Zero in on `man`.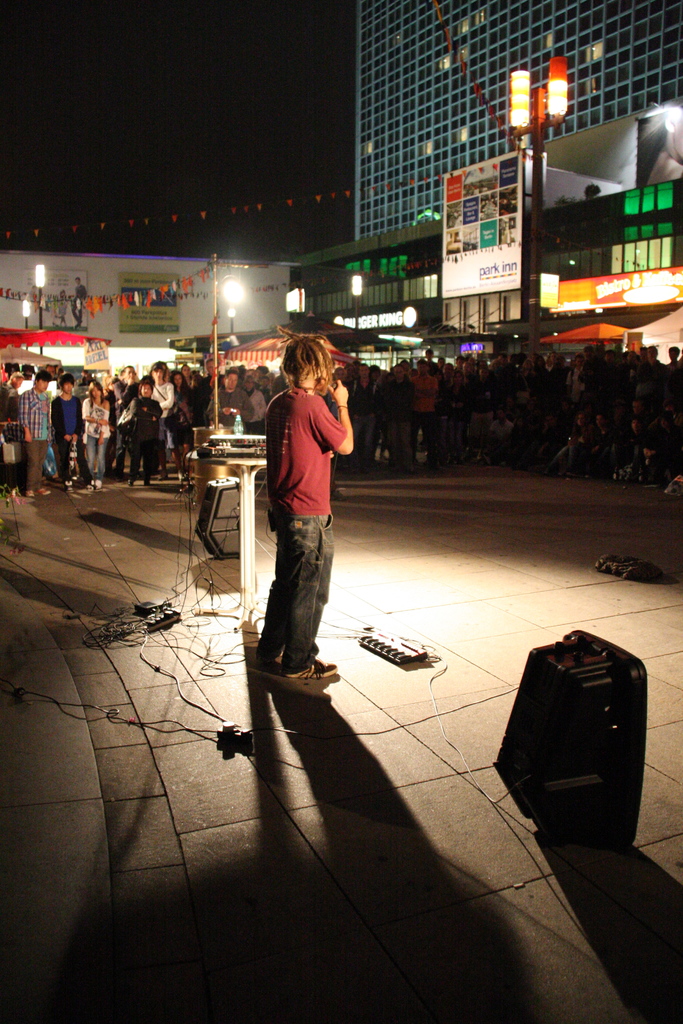
Zeroed in: (x1=254, y1=340, x2=357, y2=698).
